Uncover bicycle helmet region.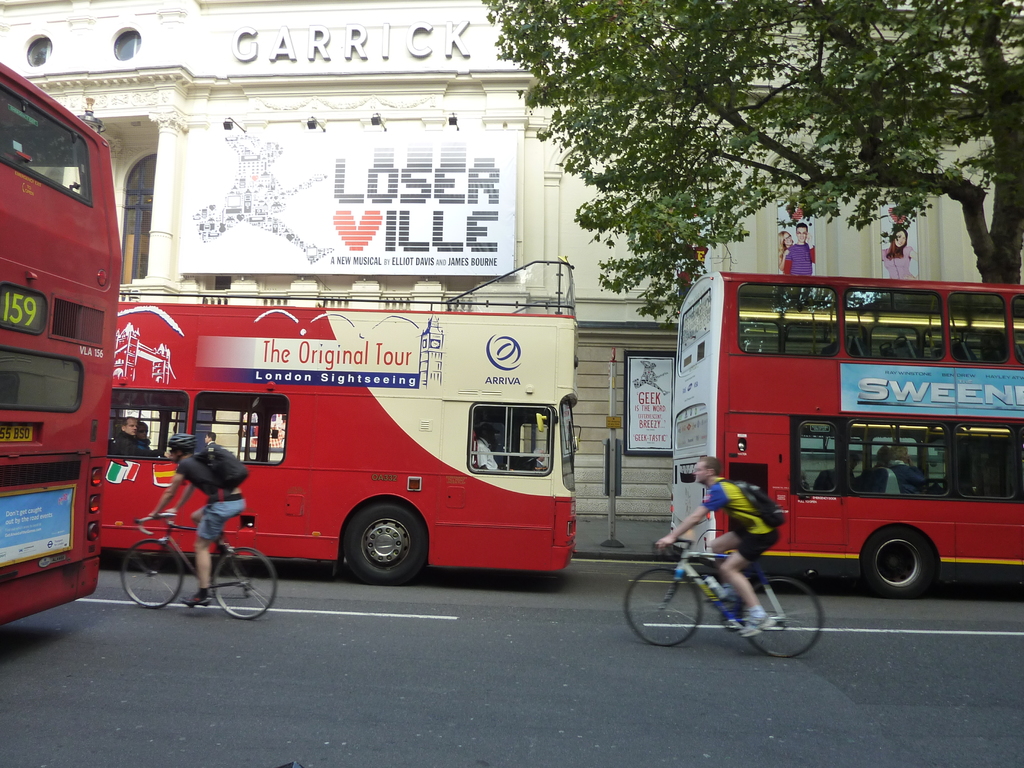
Uncovered: <bbox>167, 431, 197, 462</bbox>.
